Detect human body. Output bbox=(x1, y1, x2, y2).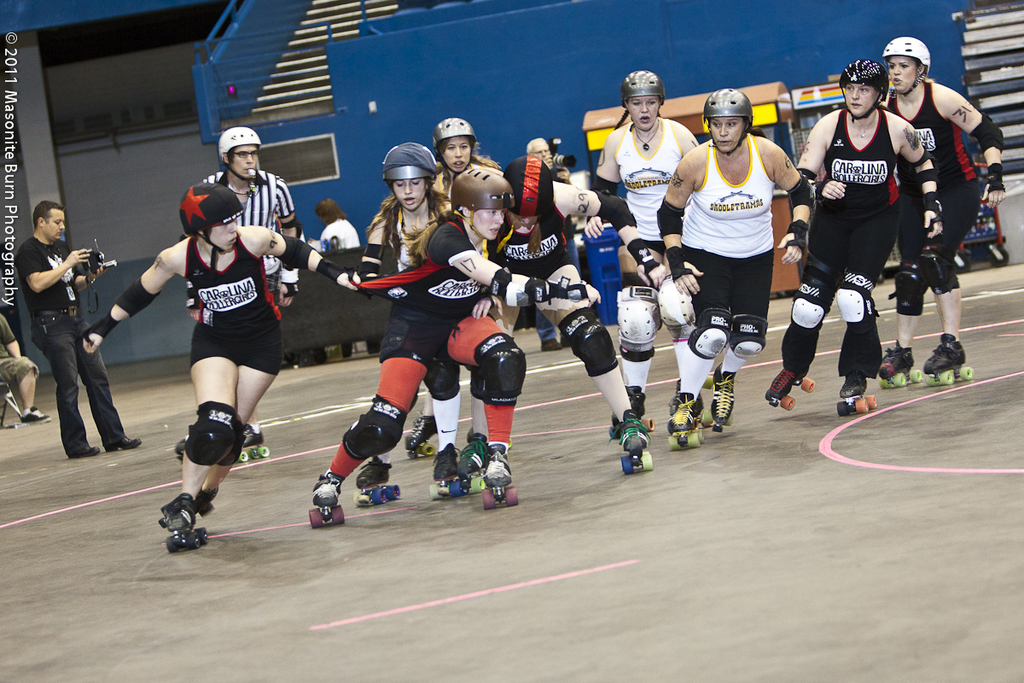
bbox=(0, 314, 53, 424).
